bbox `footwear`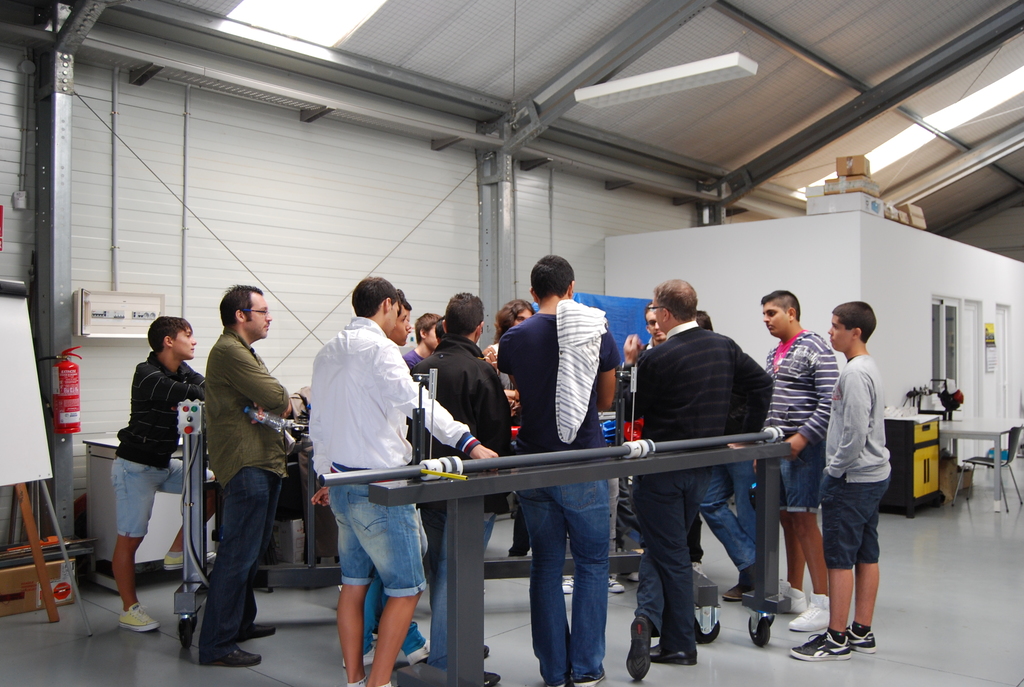
detection(649, 642, 698, 670)
